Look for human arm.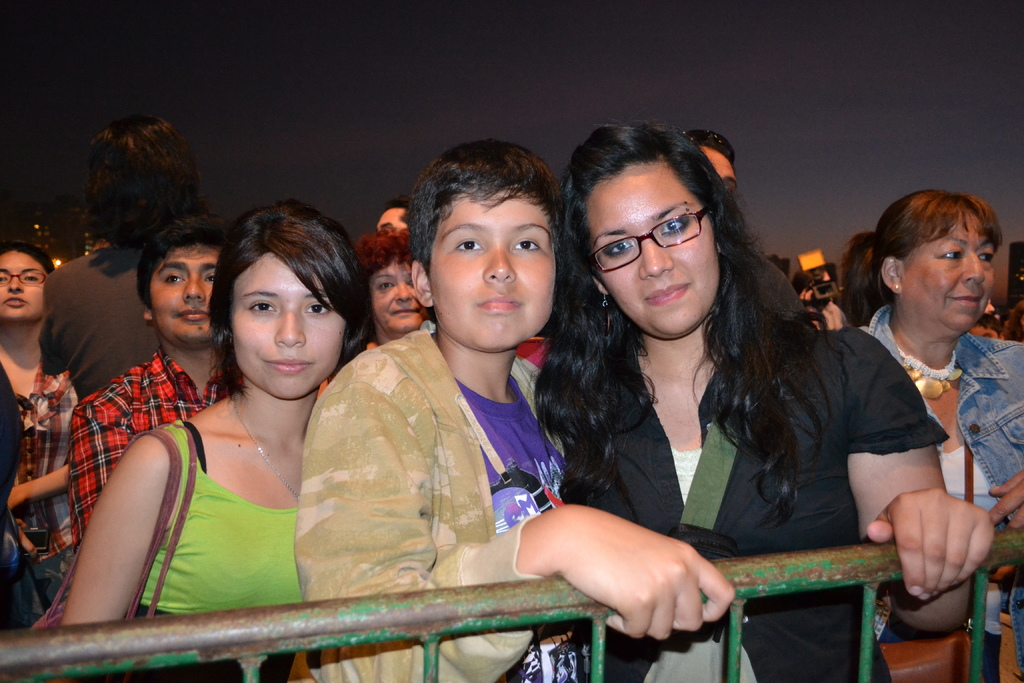
Found: (x1=6, y1=463, x2=71, y2=515).
